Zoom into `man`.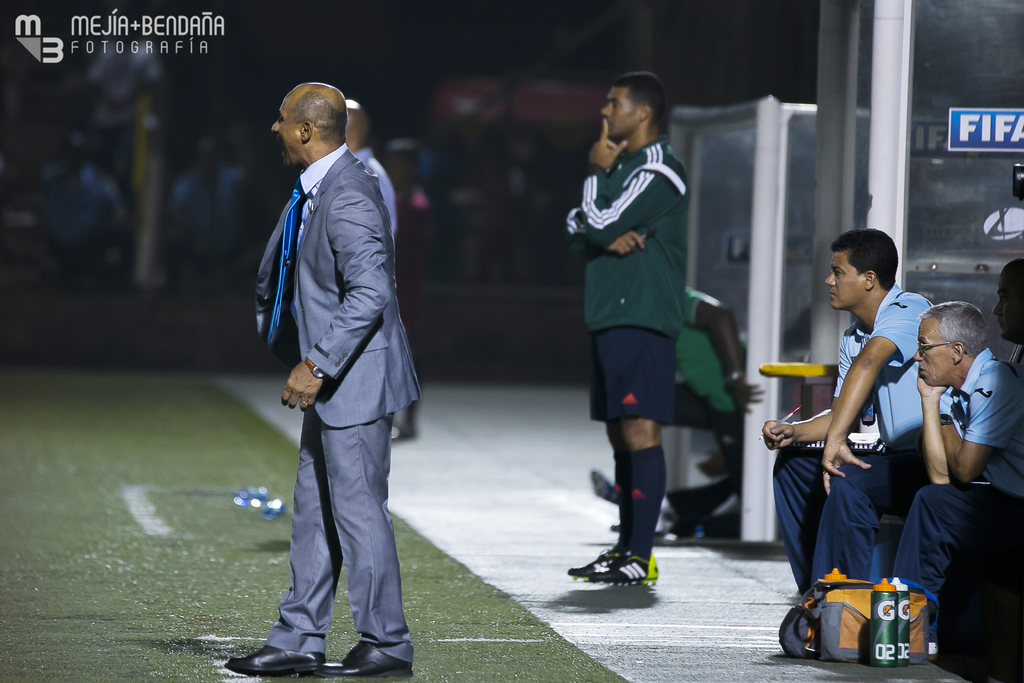
Zoom target: 893, 305, 1023, 628.
